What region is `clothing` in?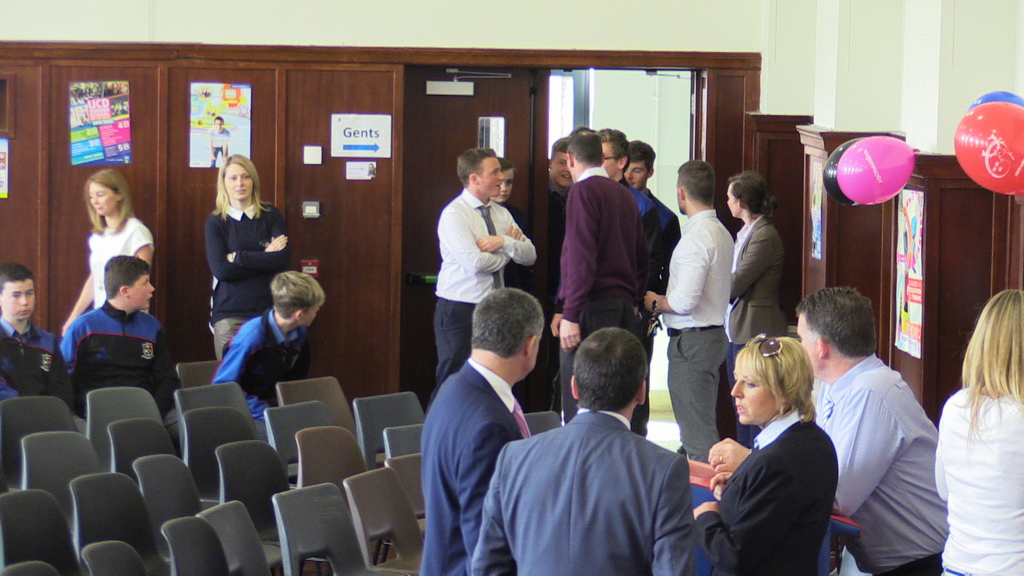
(694, 407, 838, 575).
